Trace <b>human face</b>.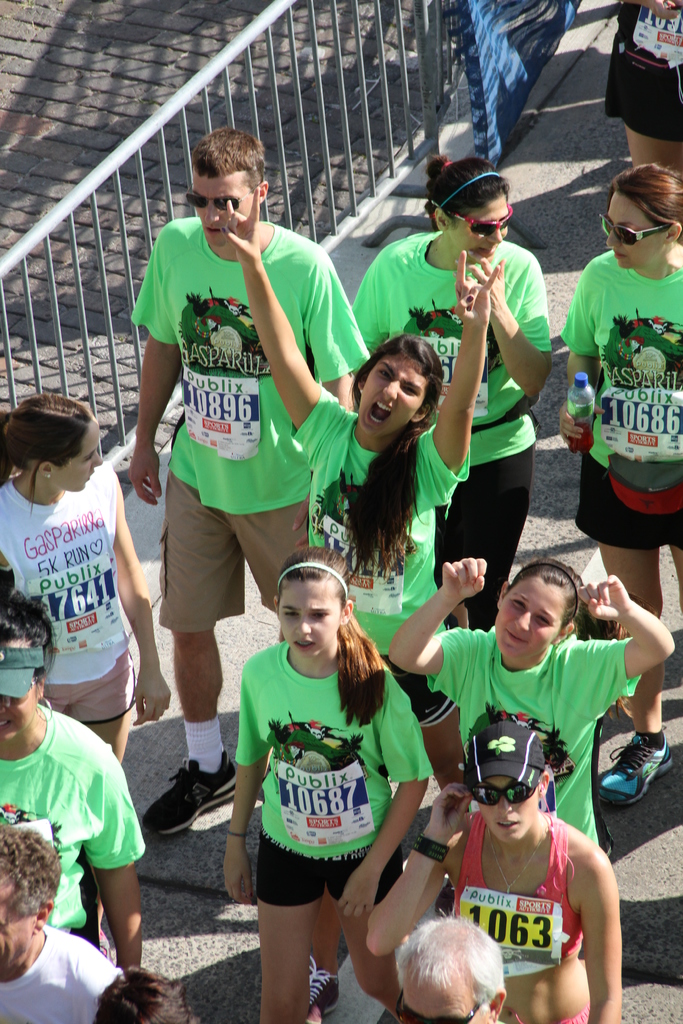
Traced to (600, 199, 661, 262).
